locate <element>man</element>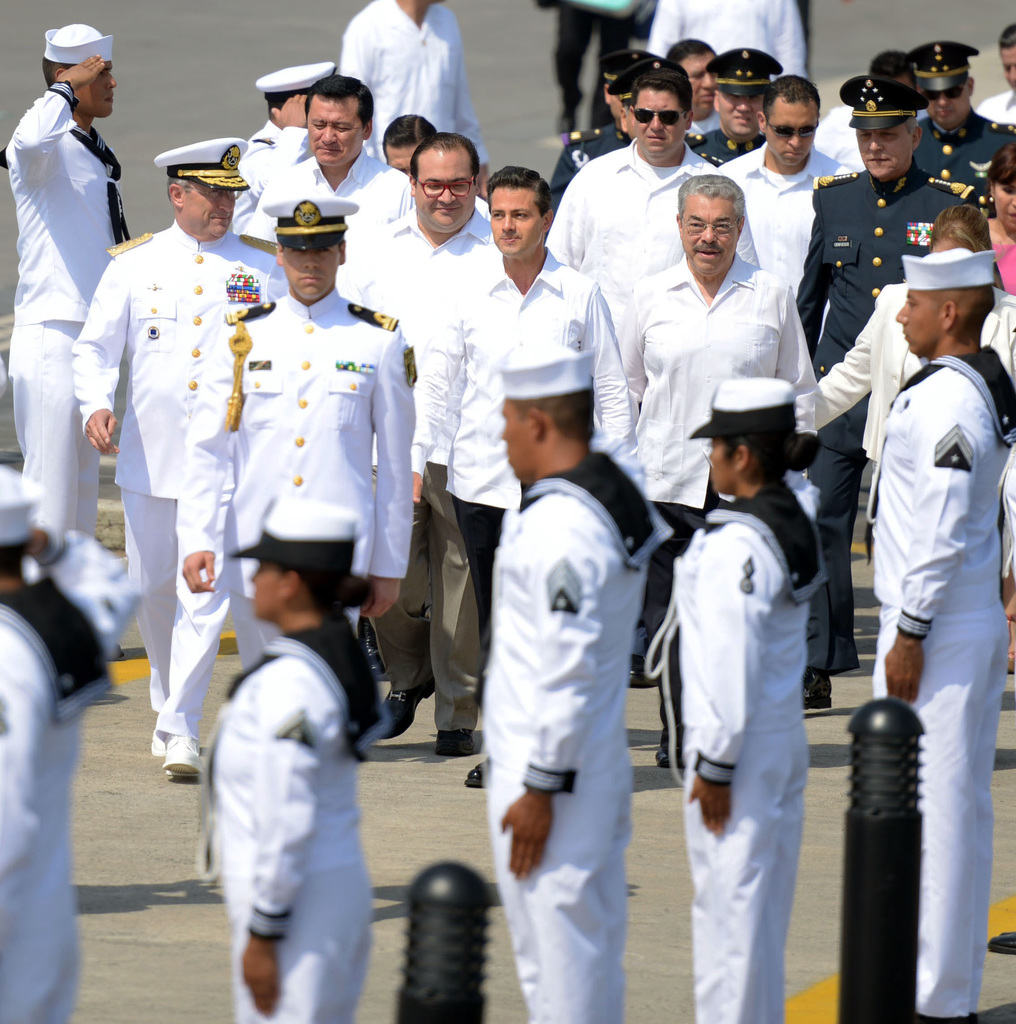
BBox(233, 79, 396, 276)
